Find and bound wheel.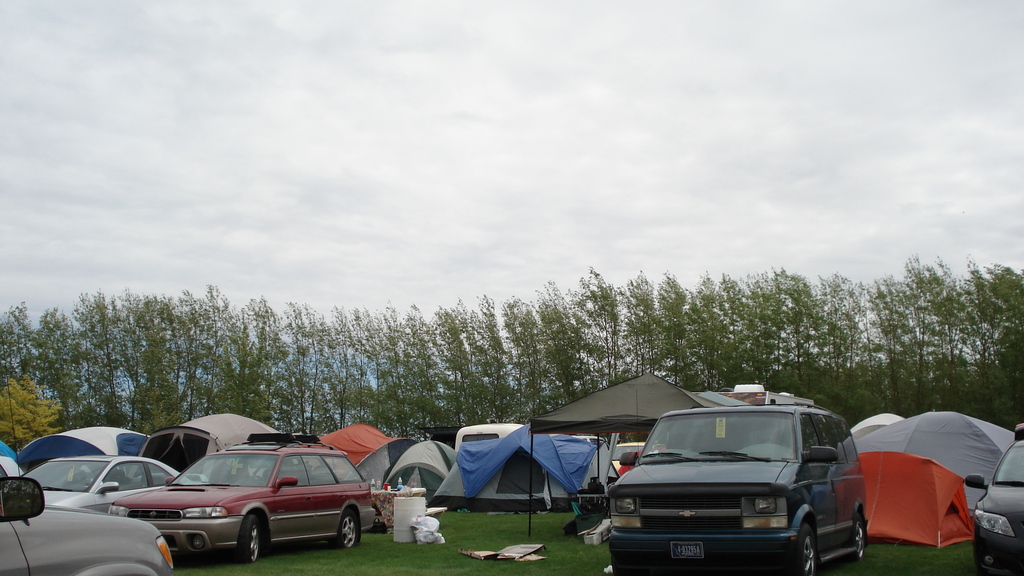
Bound: (237,513,266,561).
